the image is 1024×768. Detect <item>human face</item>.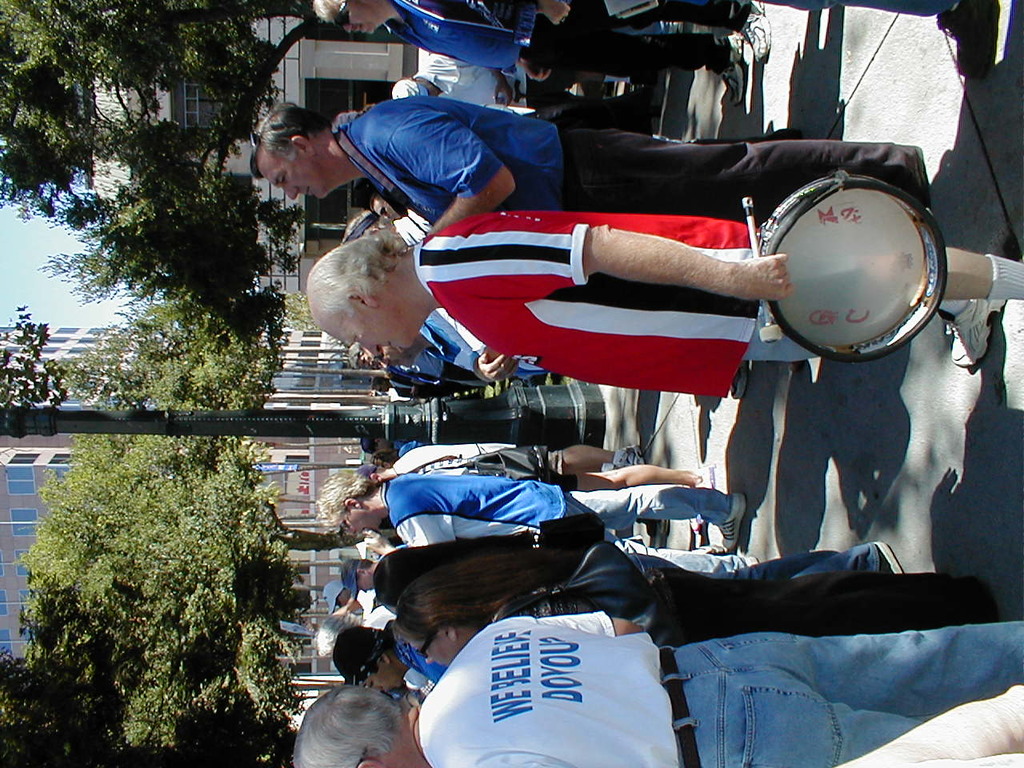
Detection: Rect(406, 634, 465, 664).
